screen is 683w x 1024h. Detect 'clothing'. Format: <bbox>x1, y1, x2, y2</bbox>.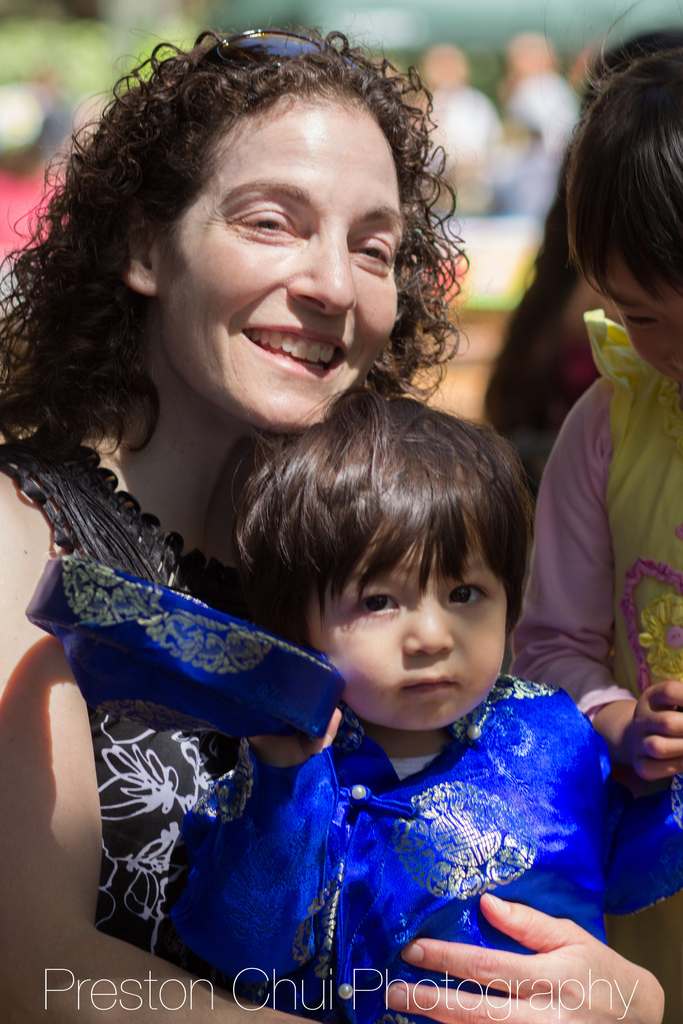
<bbox>0, 414, 274, 942</bbox>.
